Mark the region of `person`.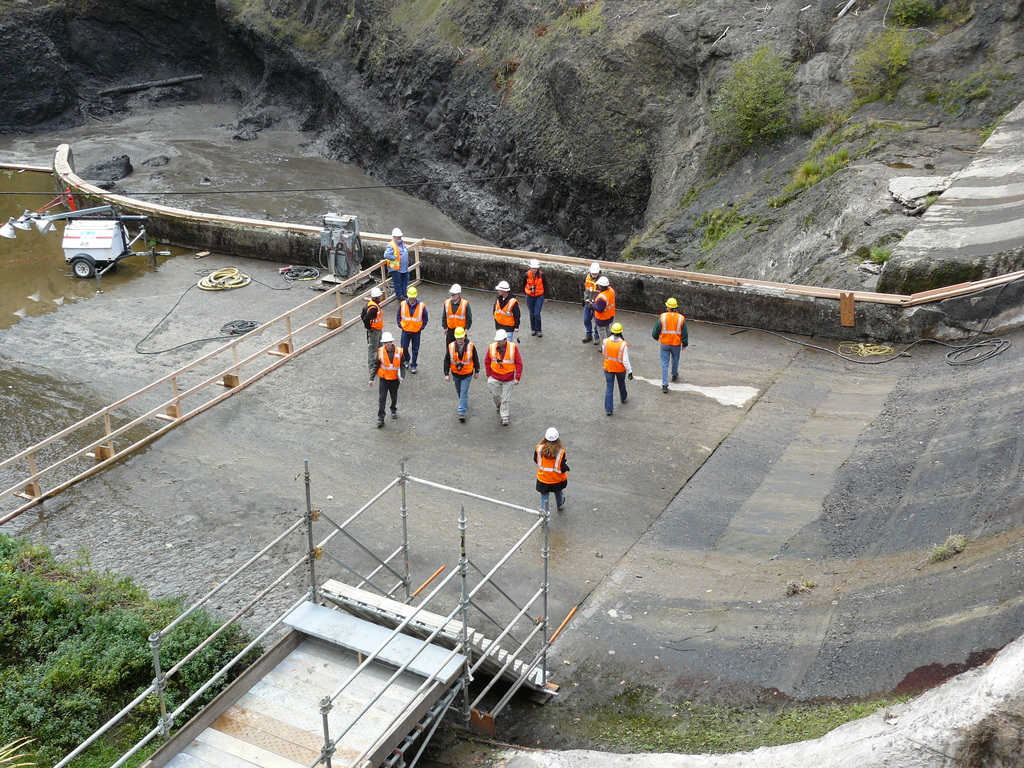
Region: bbox(392, 284, 431, 376).
